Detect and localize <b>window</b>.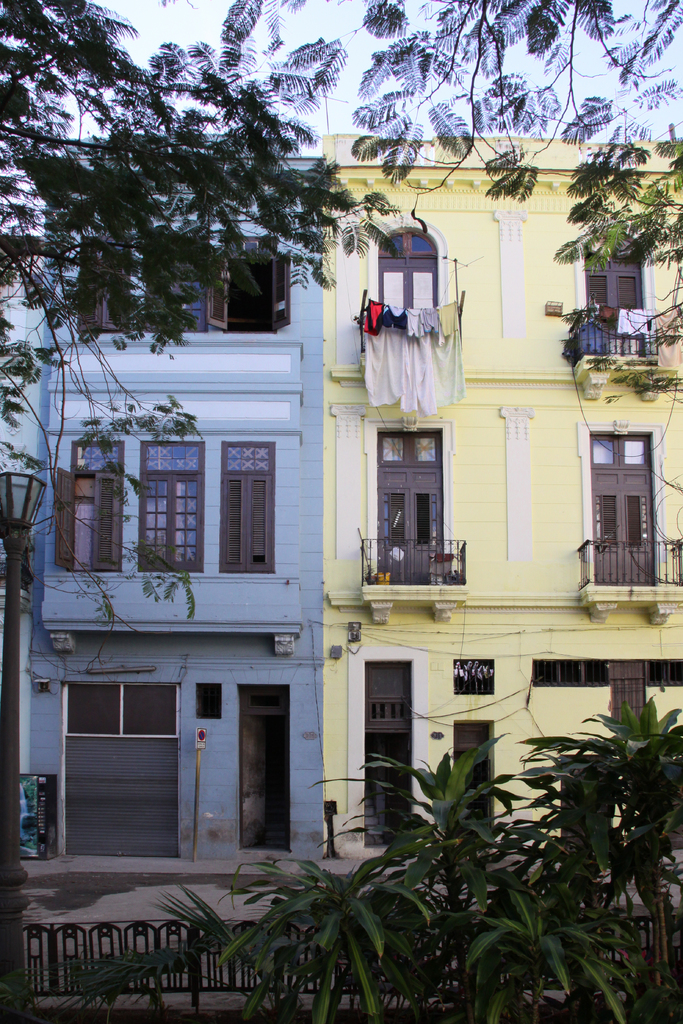
Localized at 61/436/126/576.
